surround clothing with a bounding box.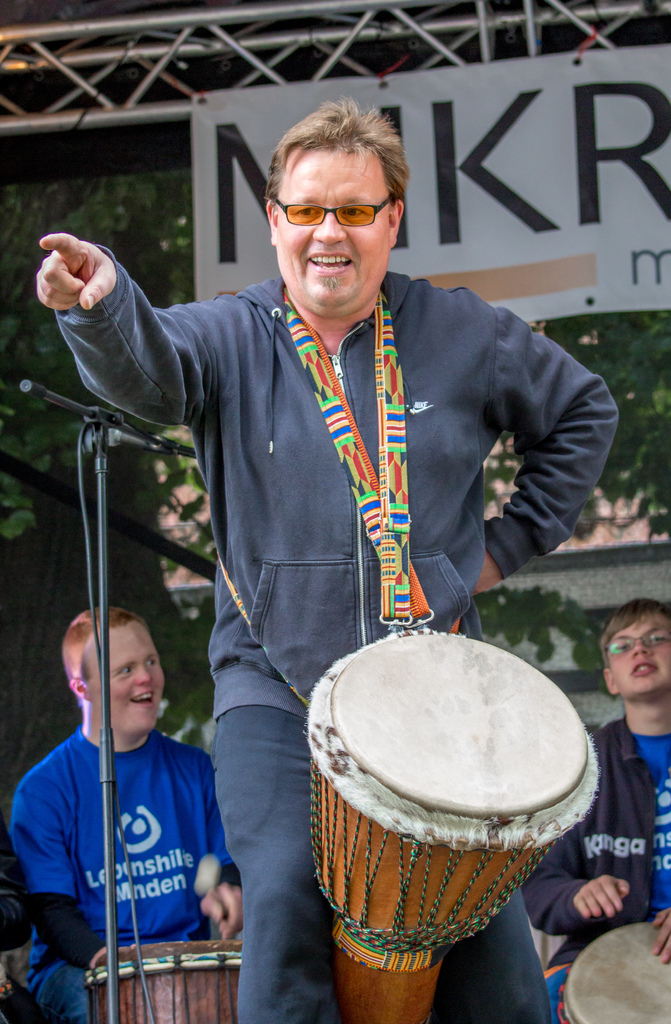
l=521, t=712, r=670, b=1023.
